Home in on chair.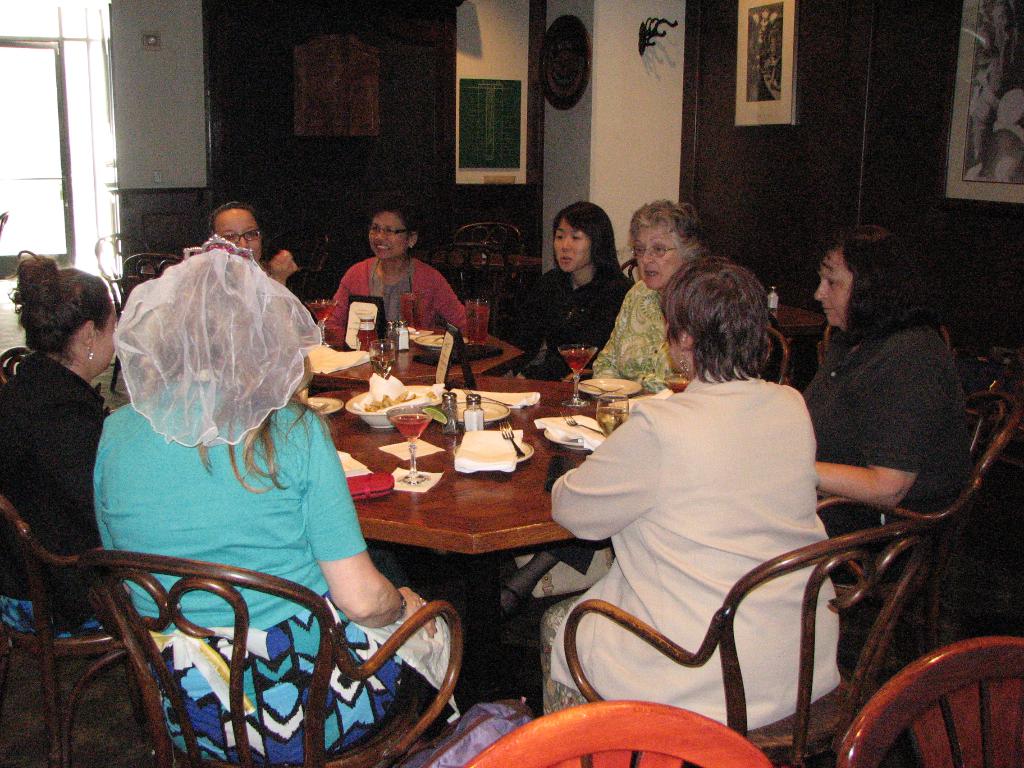
Homed in at {"x1": 442, "y1": 223, "x2": 534, "y2": 333}.
